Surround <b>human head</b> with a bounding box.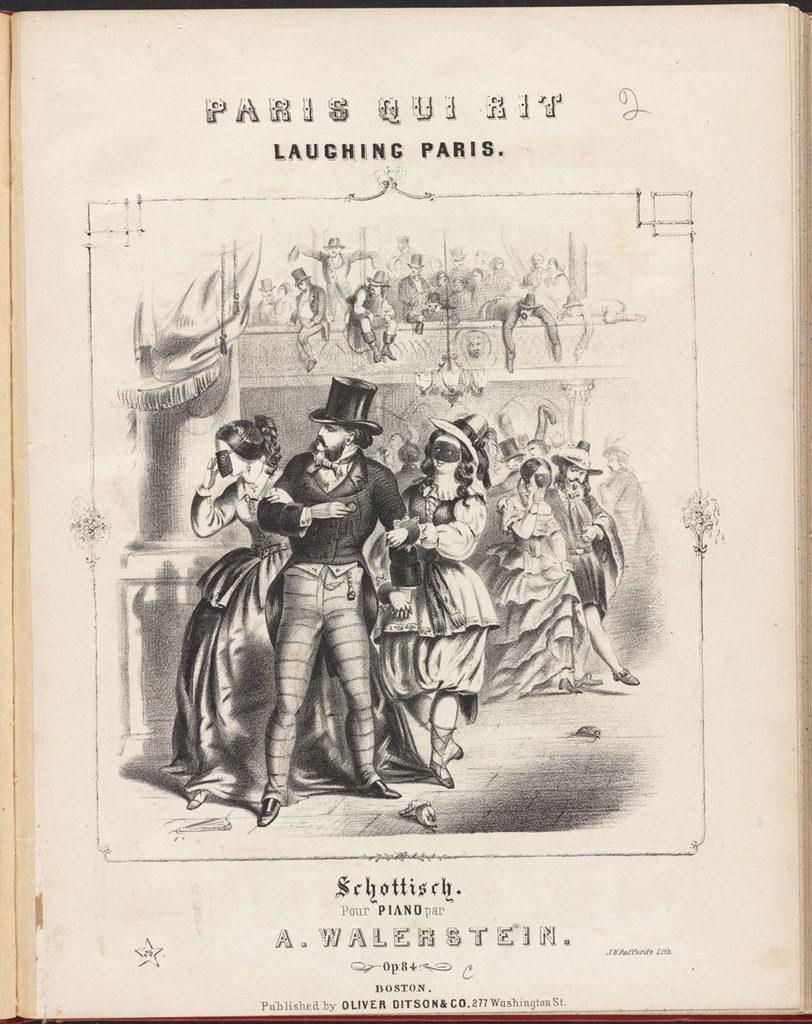
(left=365, top=268, right=390, bottom=294).
